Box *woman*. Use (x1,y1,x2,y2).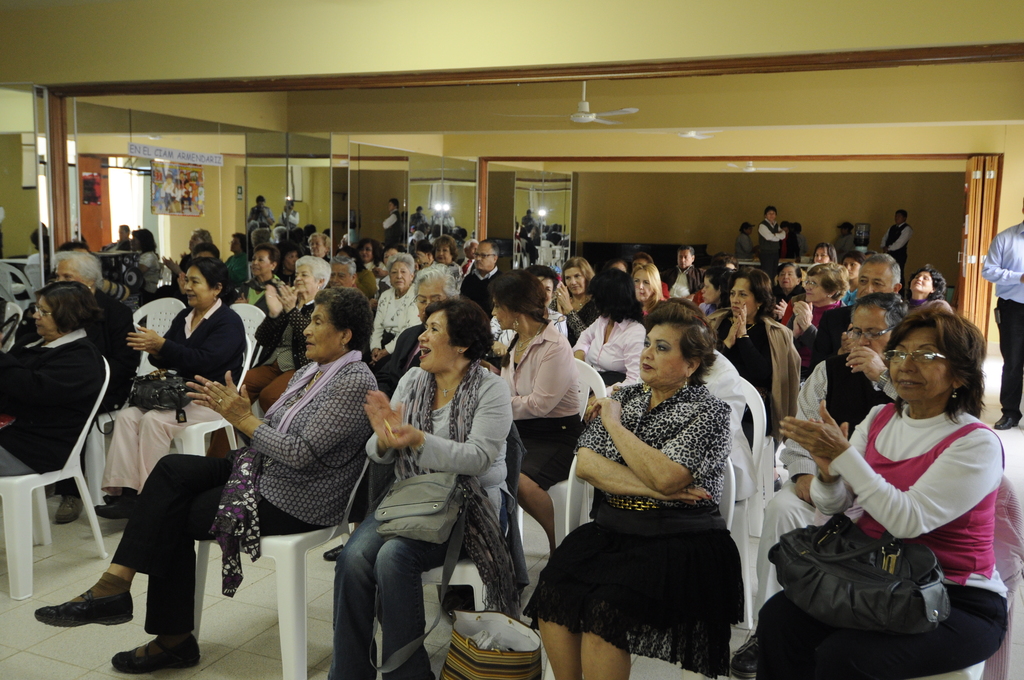
(785,261,852,371).
